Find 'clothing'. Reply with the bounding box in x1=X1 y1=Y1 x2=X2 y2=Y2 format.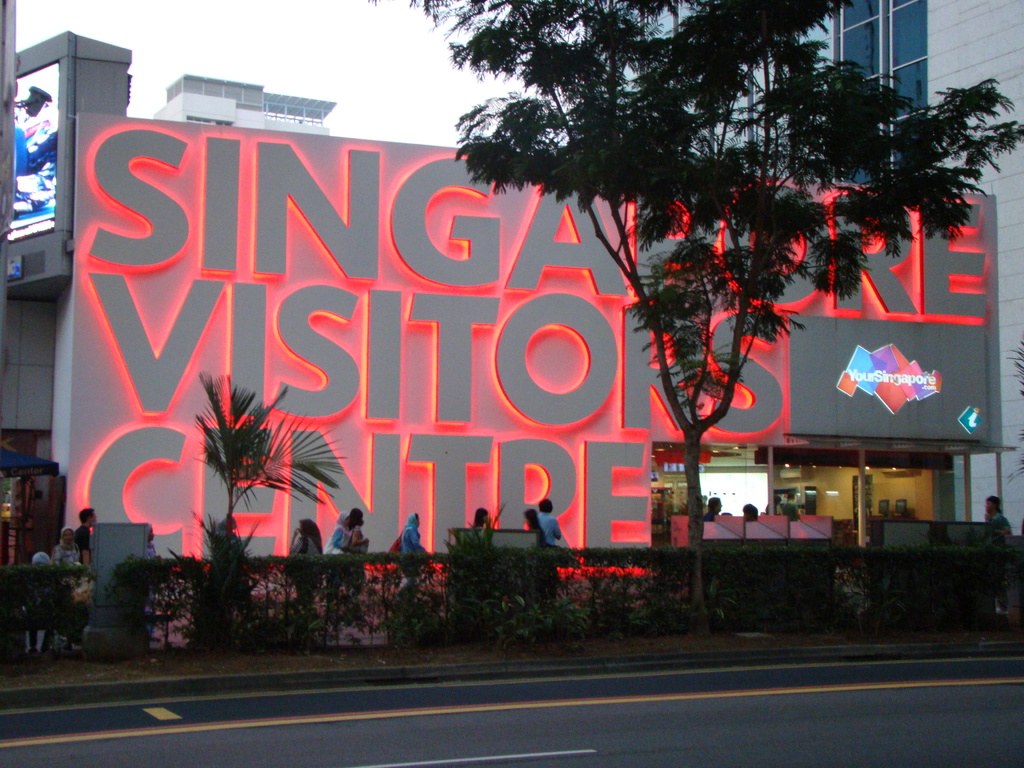
x1=991 y1=507 x2=1011 y2=611.
